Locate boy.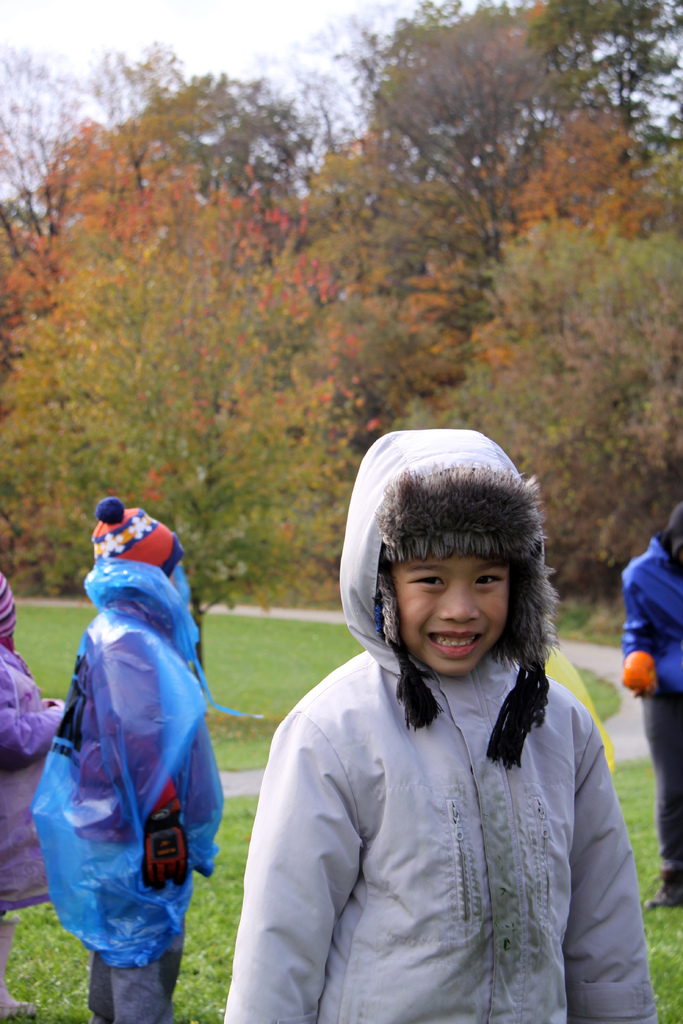
Bounding box: (218,429,652,1023).
